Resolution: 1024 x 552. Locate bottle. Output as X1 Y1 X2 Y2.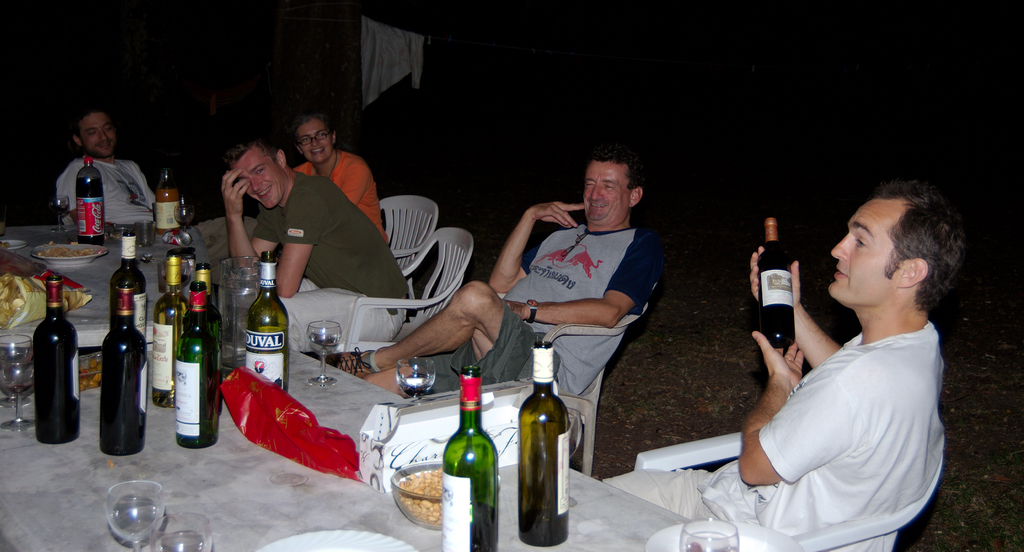
31 278 83 444.
